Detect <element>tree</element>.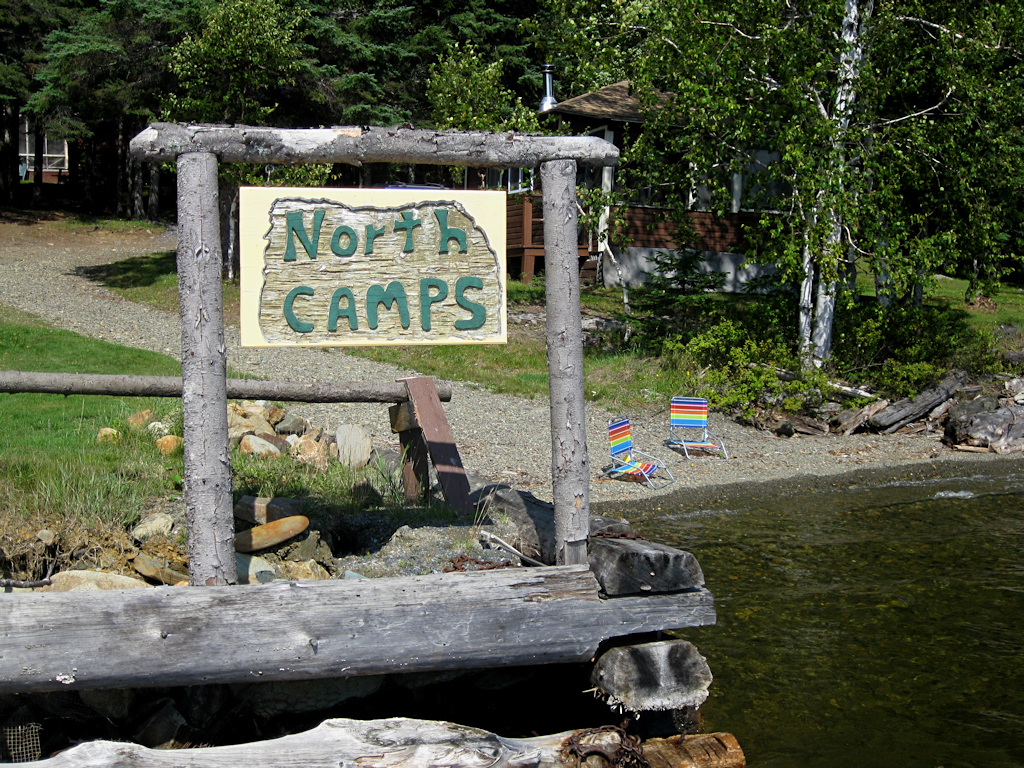
Detected at (619,23,990,386).
